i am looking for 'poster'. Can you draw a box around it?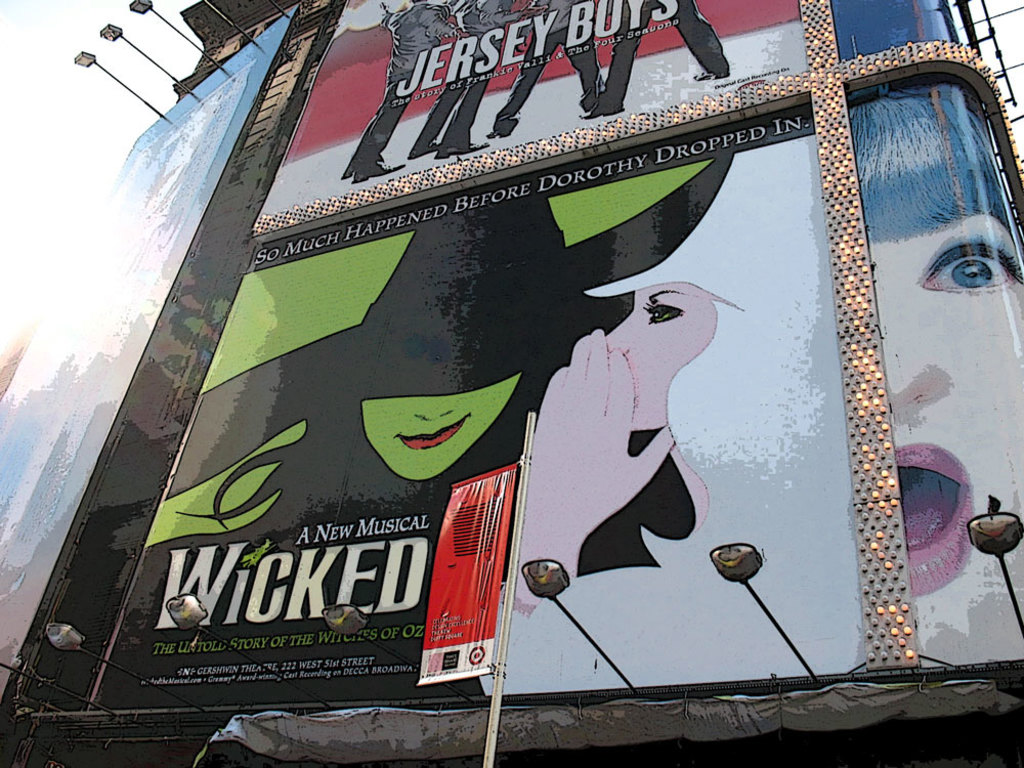
Sure, the bounding box is locate(0, 1, 296, 705).
